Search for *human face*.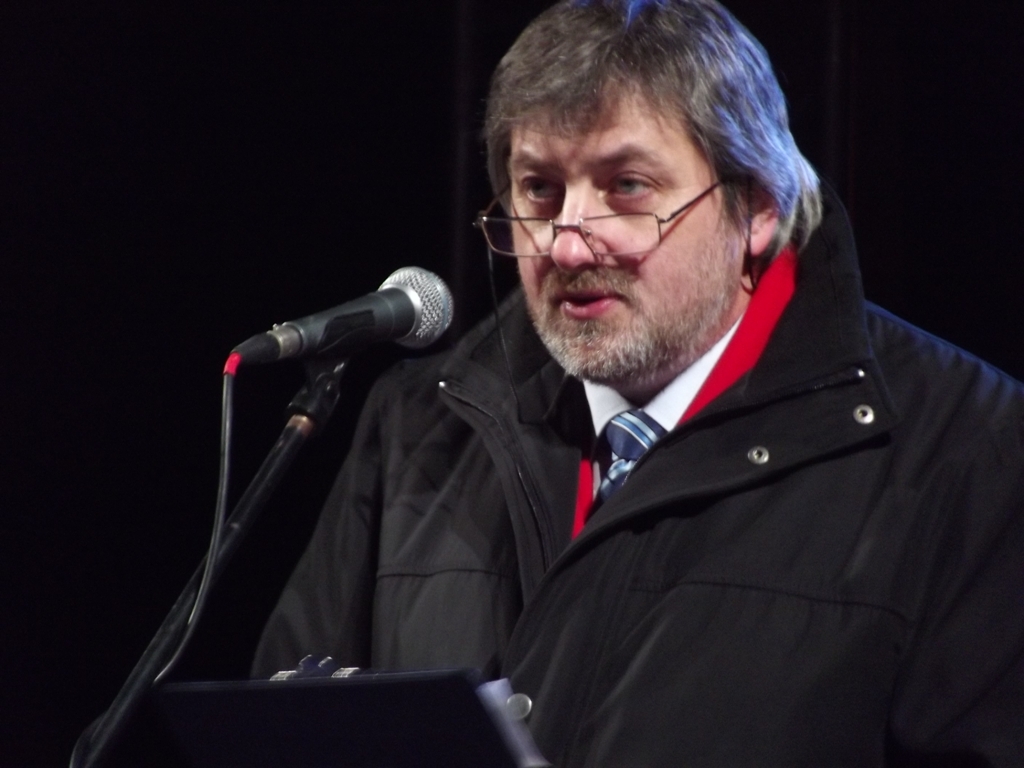
Found at 505,88,746,381.
